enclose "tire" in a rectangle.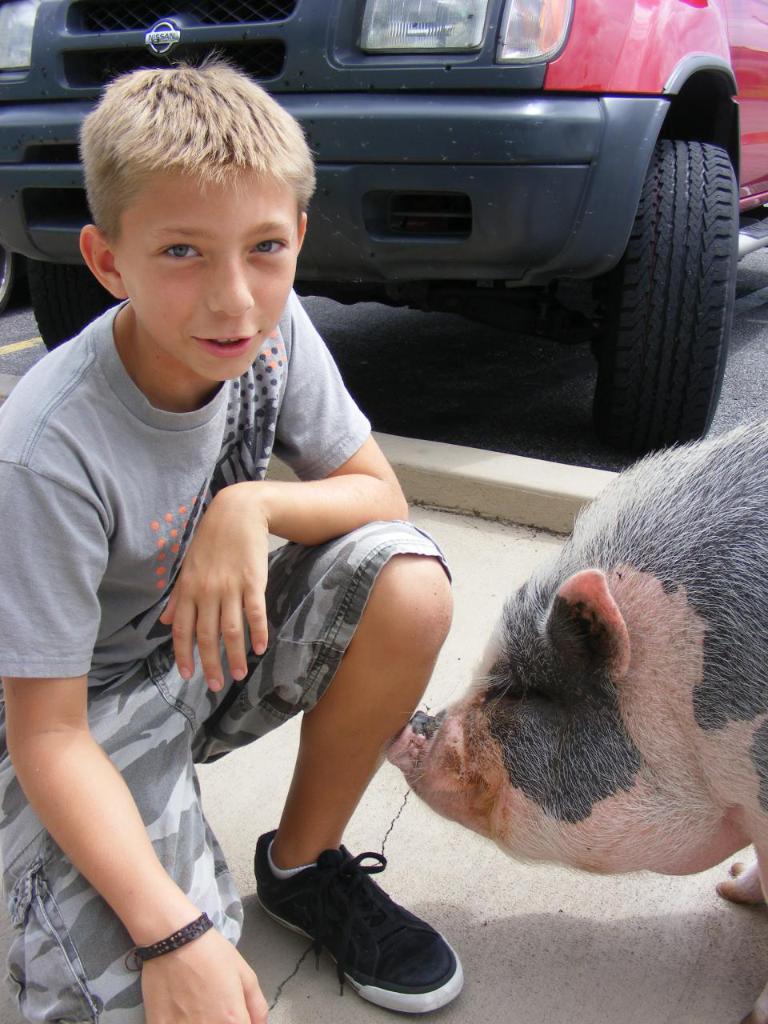
<bbox>0, 246, 18, 307</bbox>.
